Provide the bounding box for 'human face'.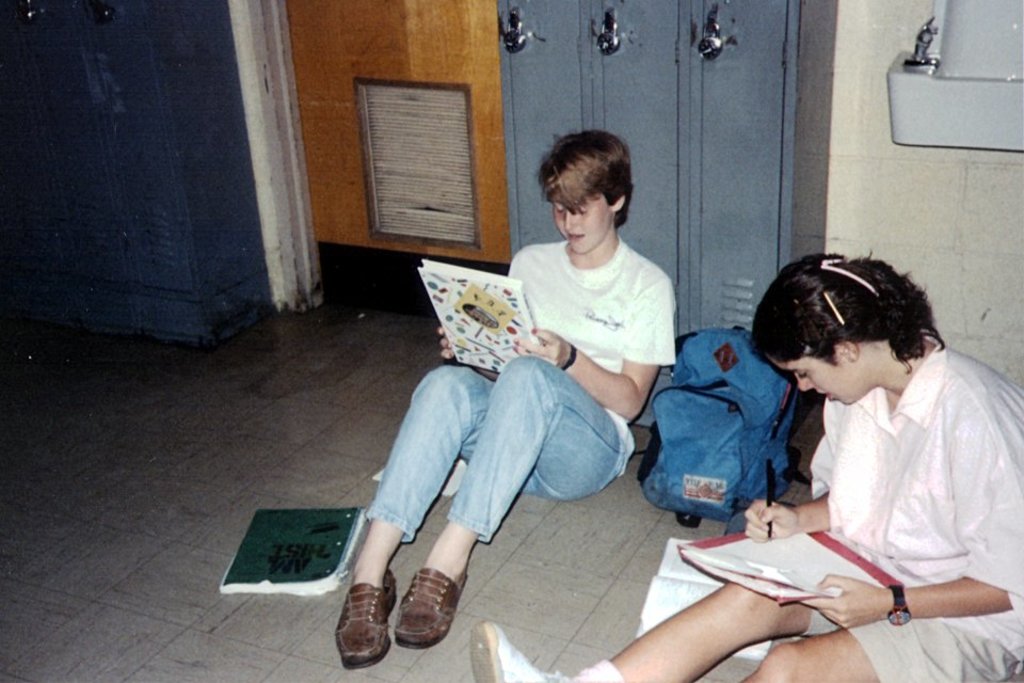
bbox(771, 344, 871, 406).
